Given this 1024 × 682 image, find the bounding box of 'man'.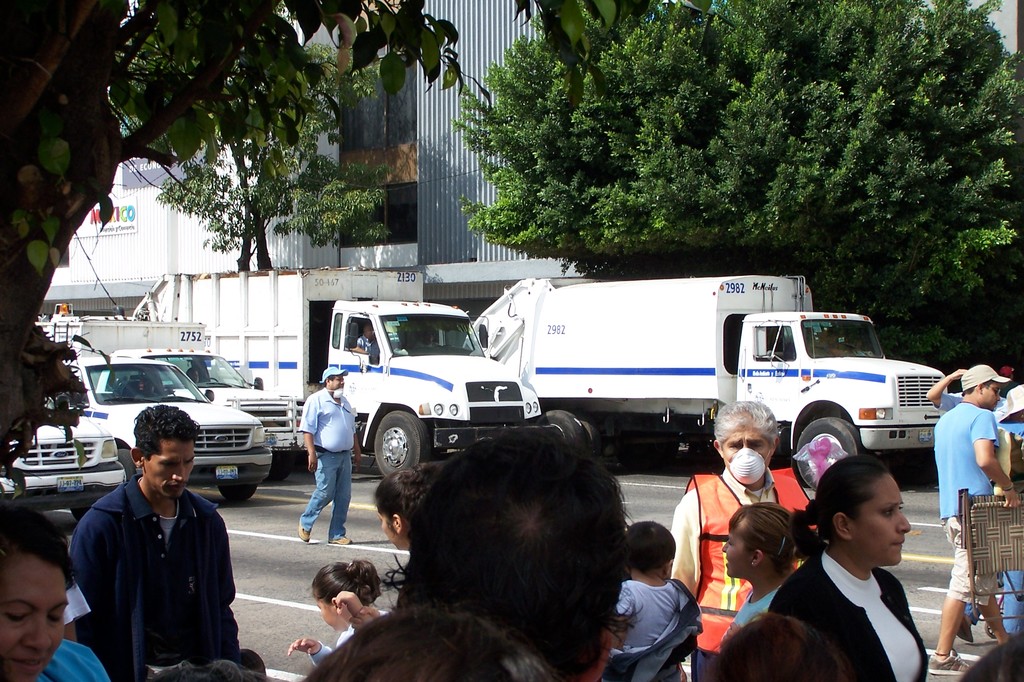
bbox=(348, 323, 377, 356).
